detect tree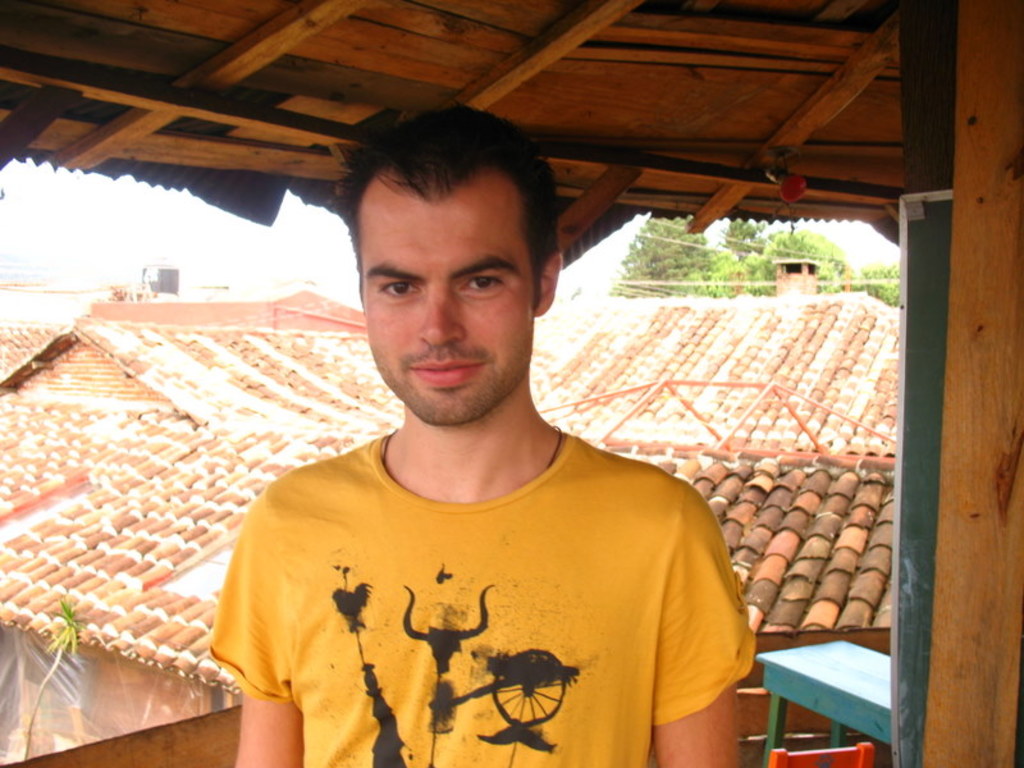
[left=700, top=242, right=745, bottom=305]
